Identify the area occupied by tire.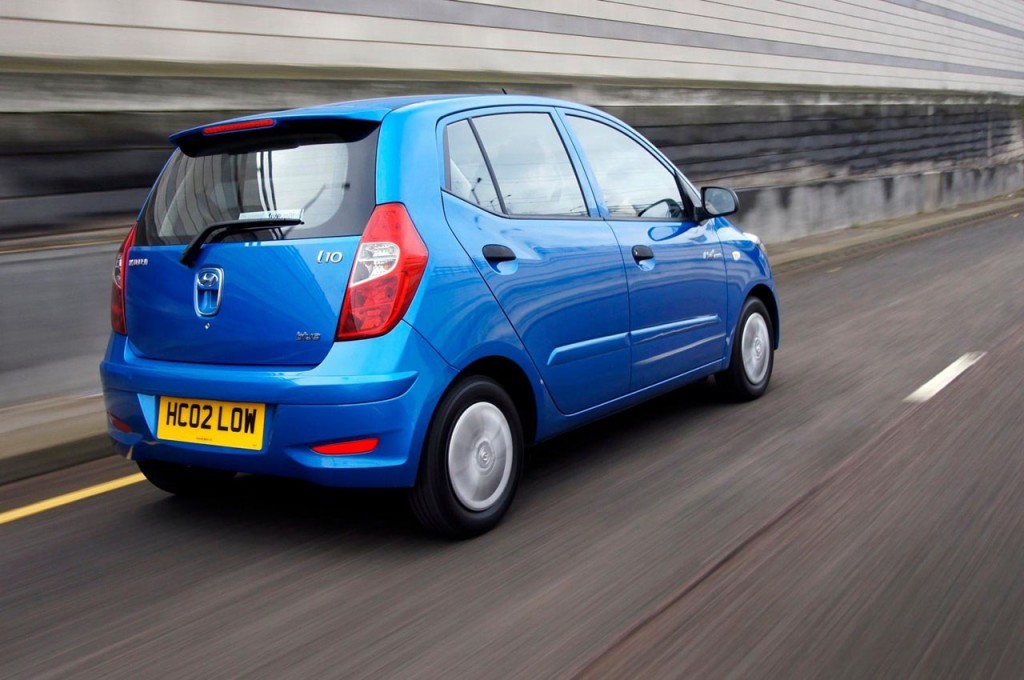
Area: 388, 381, 531, 542.
